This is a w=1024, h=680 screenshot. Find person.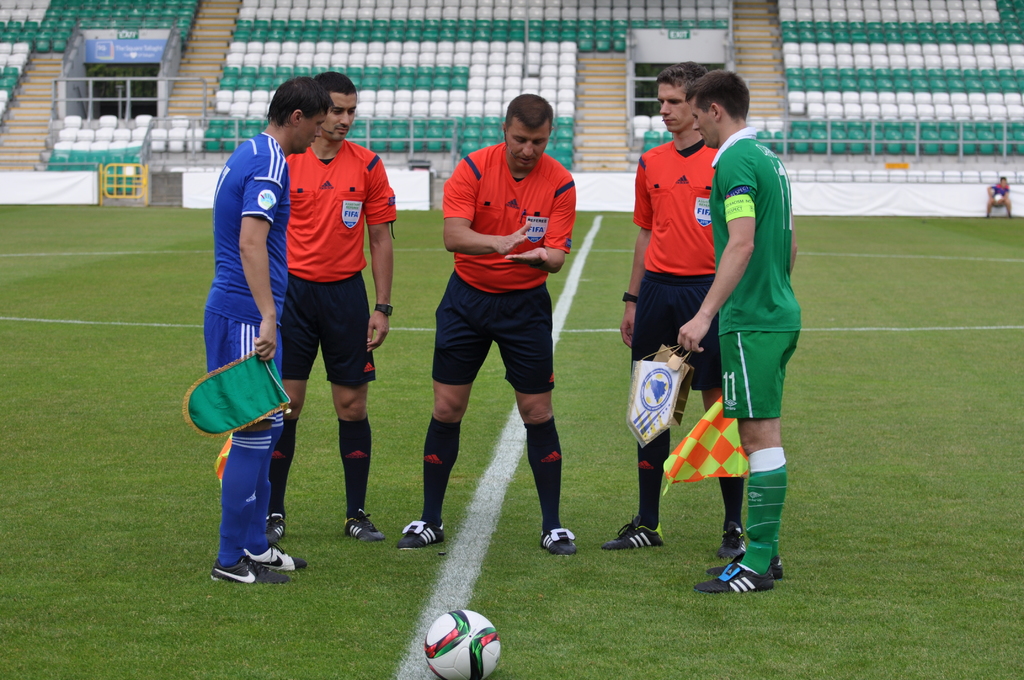
Bounding box: <bbox>203, 79, 307, 581</bbox>.
